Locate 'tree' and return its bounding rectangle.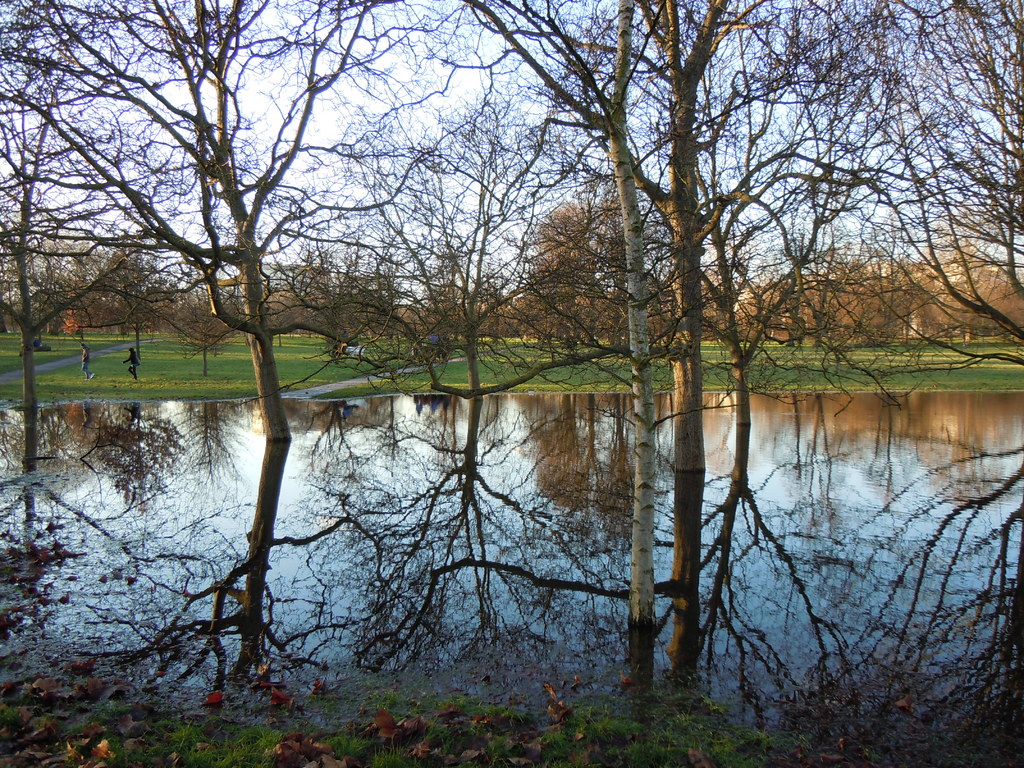
749,260,920,353.
